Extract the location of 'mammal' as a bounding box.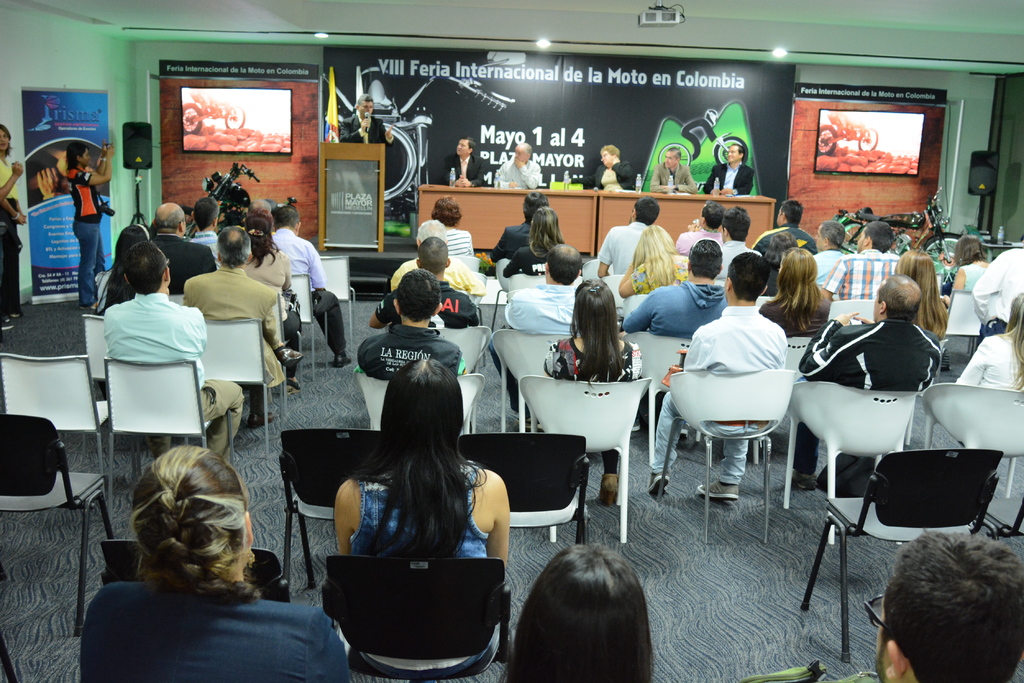
region(489, 191, 550, 262).
